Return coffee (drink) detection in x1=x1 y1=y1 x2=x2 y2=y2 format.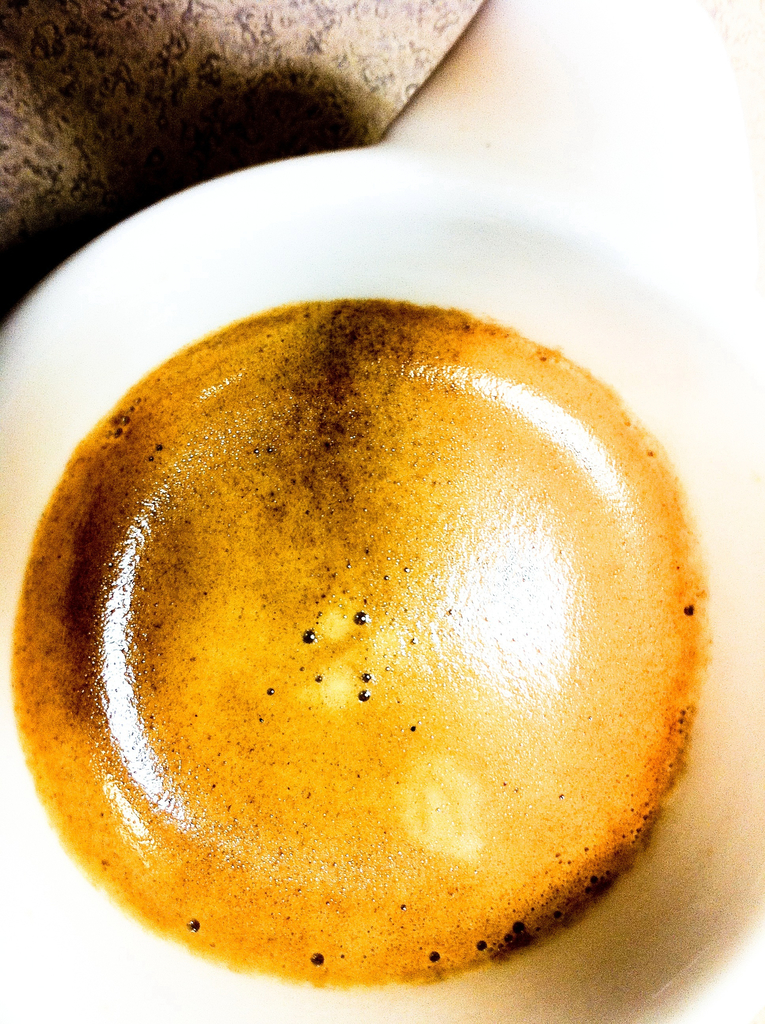
x1=35 y1=200 x2=678 y2=1023.
